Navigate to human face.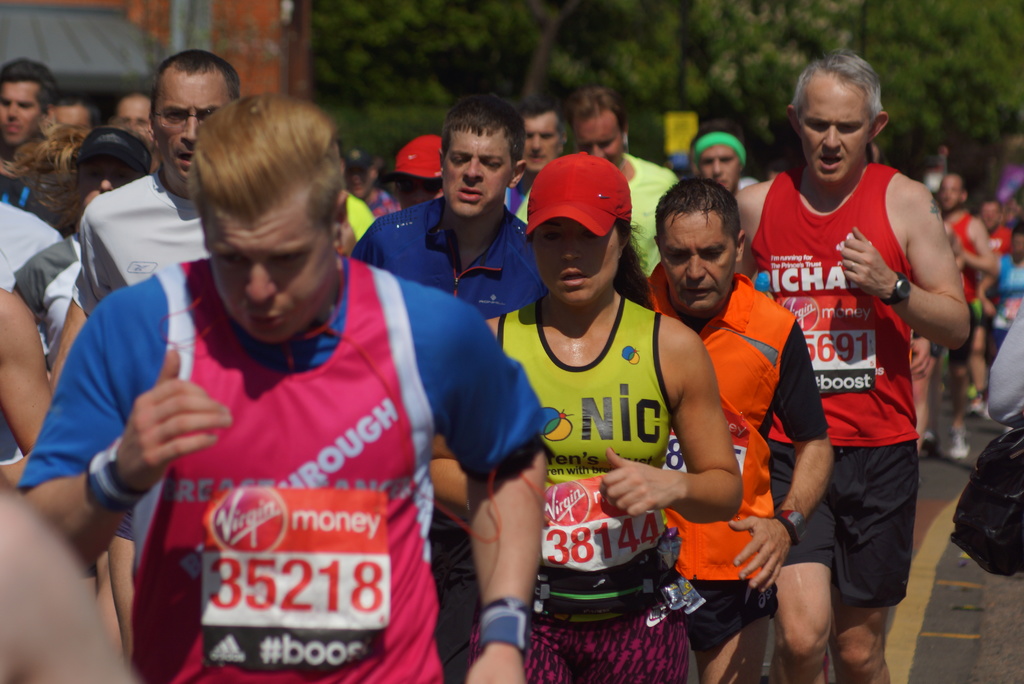
Navigation target: 444 128 511 225.
